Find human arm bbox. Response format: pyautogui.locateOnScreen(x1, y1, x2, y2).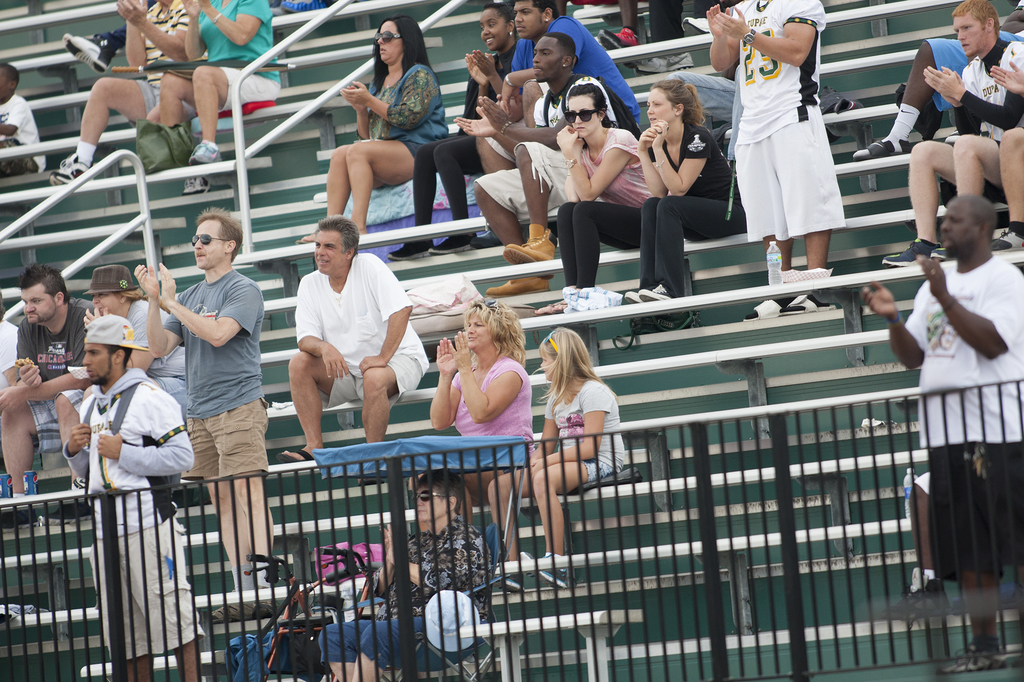
pyautogui.locateOnScreen(97, 391, 200, 476).
